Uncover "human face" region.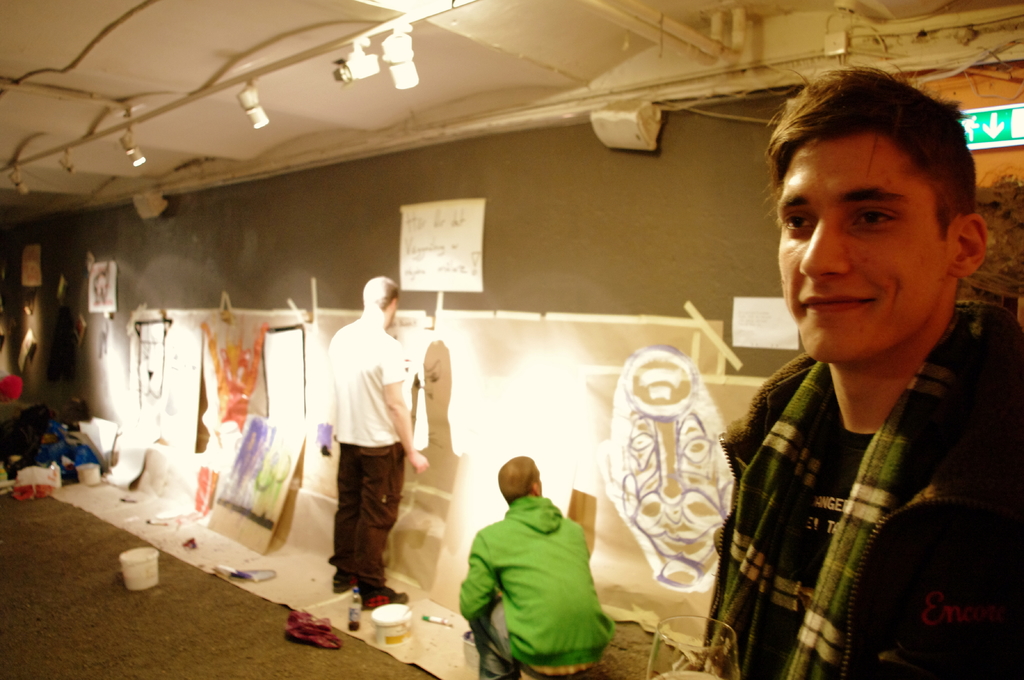
Uncovered: (x1=776, y1=129, x2=955, y2=361).
